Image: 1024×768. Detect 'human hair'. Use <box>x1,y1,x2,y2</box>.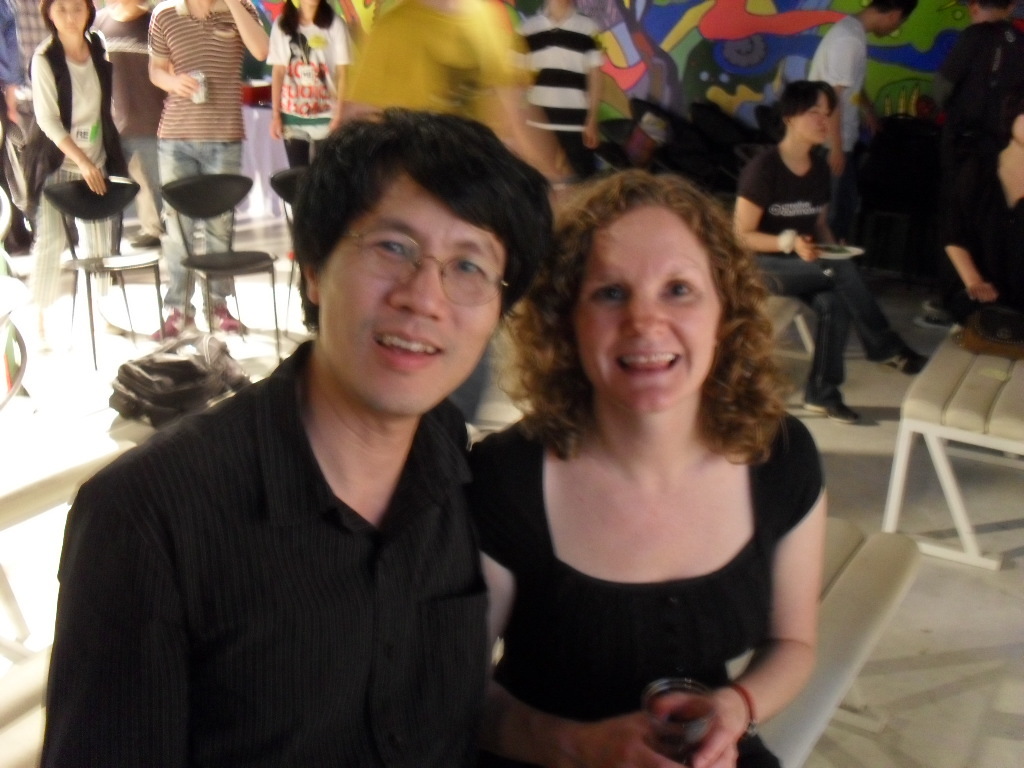
<box>870,0,917,20</box>.
